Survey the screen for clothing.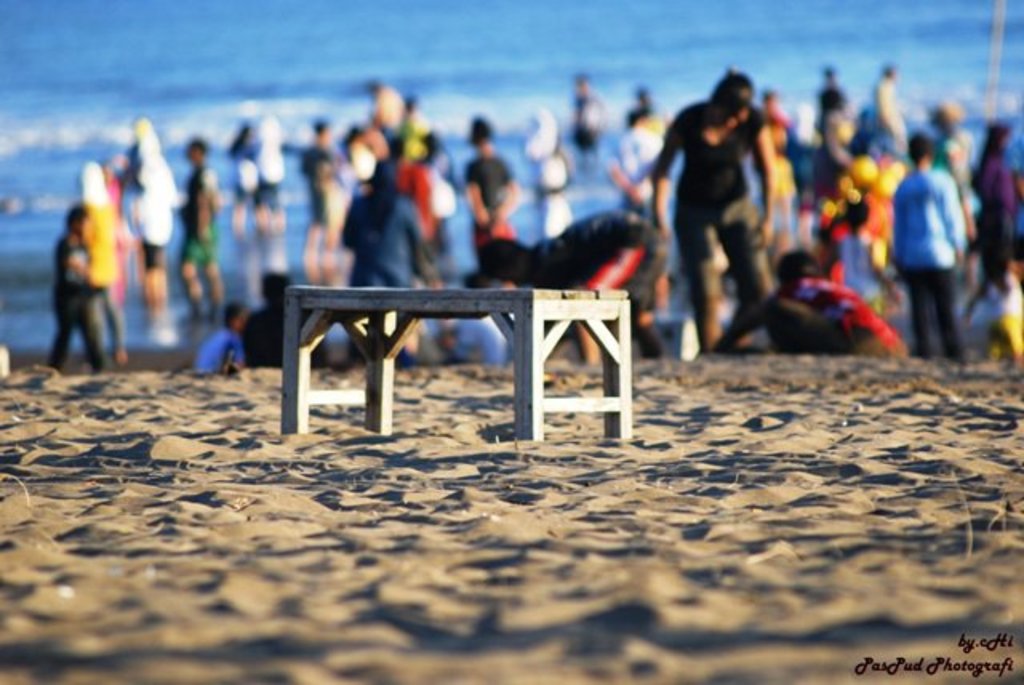
Survey found: region(82, 203, 120, 344).
